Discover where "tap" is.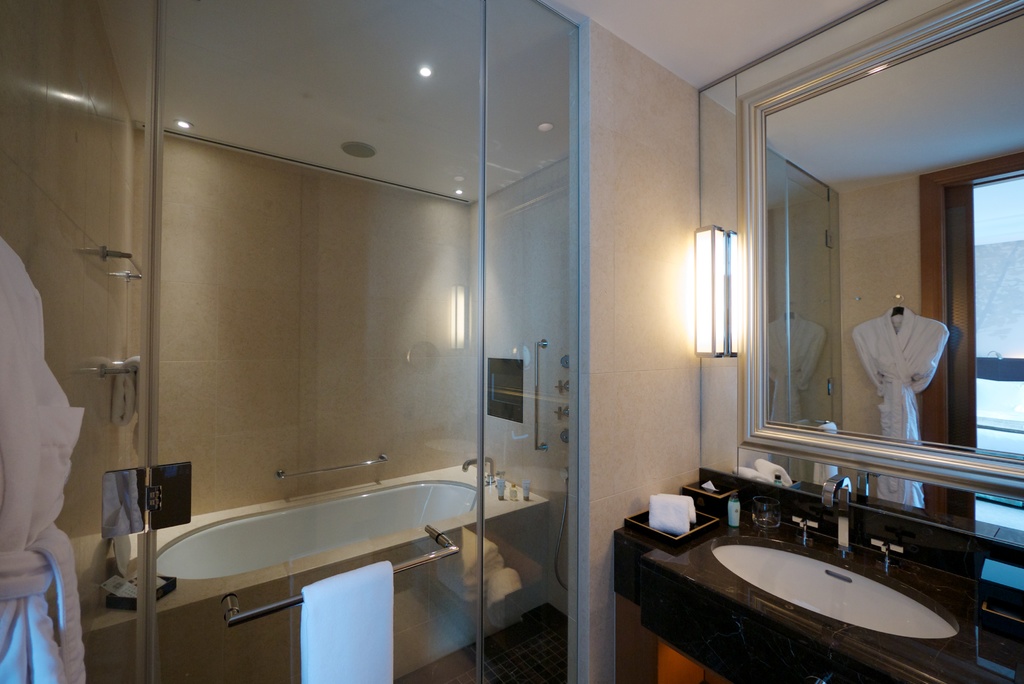
Discovered at pyautogui.locateOnScreen(870, 537, 902, 574).
